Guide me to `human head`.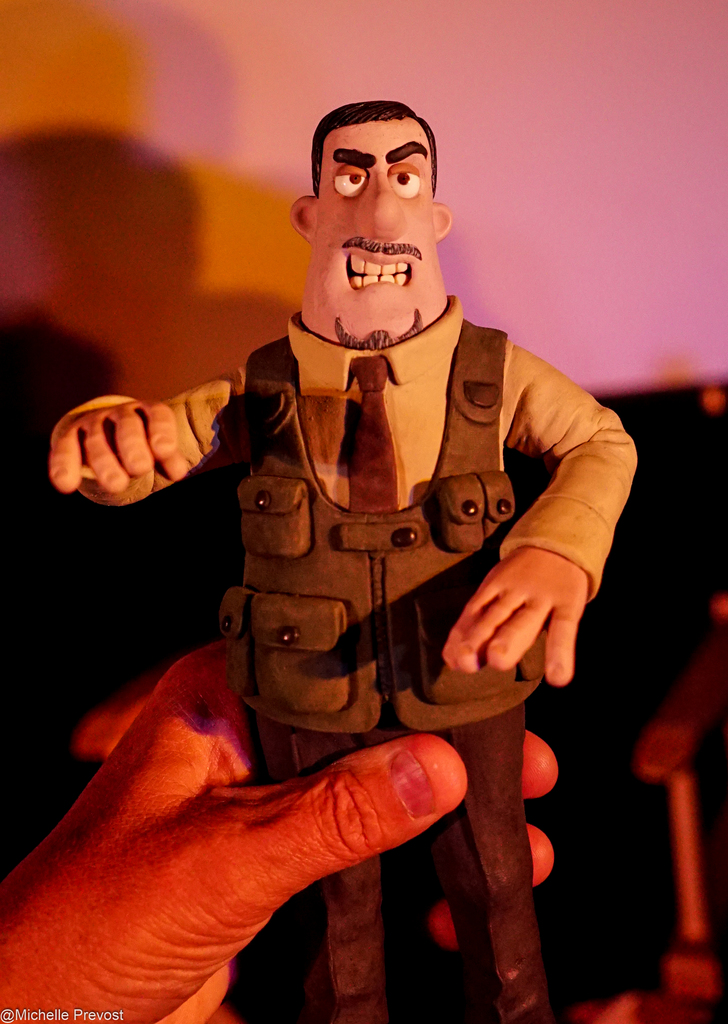
Guidance: 287, 95, 453, 349.
